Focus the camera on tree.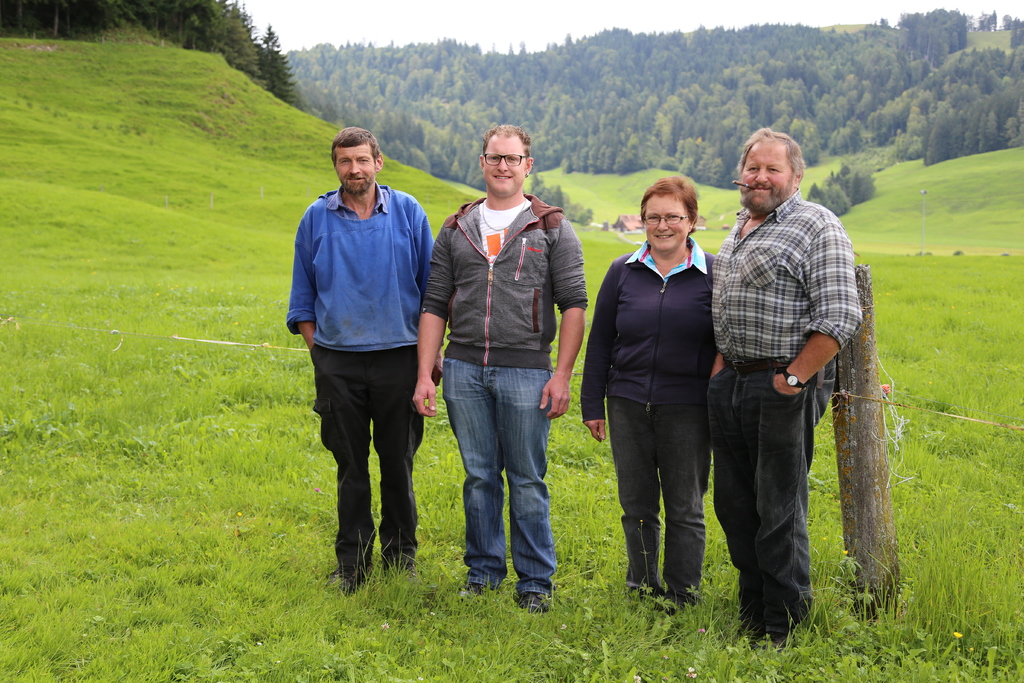
Focus region: (0, 0, 300, 107).
